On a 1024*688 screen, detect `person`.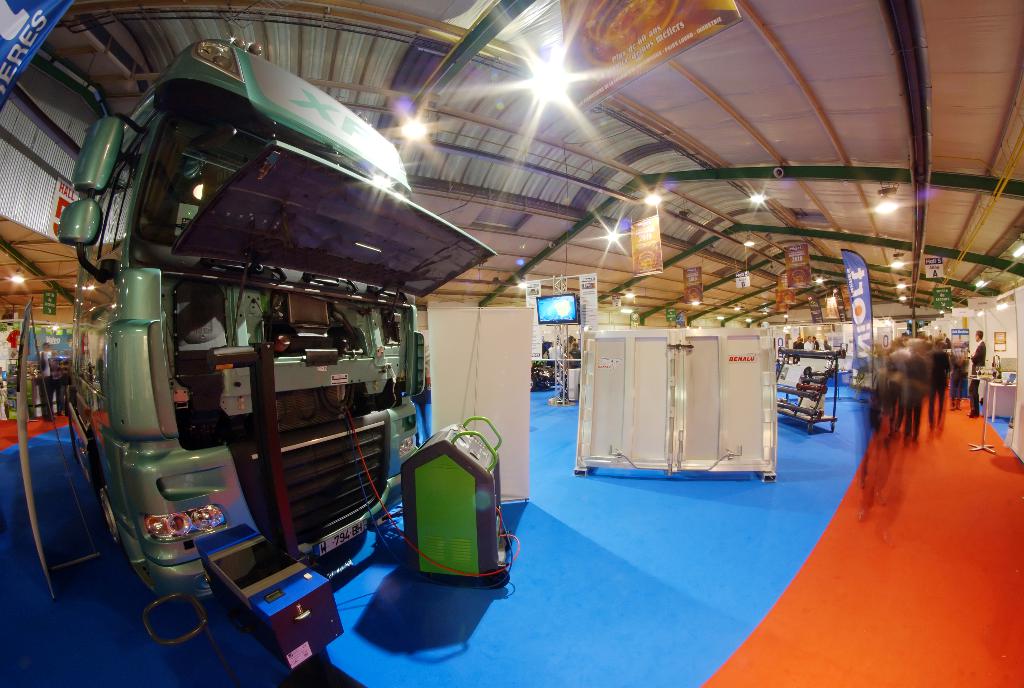
804 335 811 349.
